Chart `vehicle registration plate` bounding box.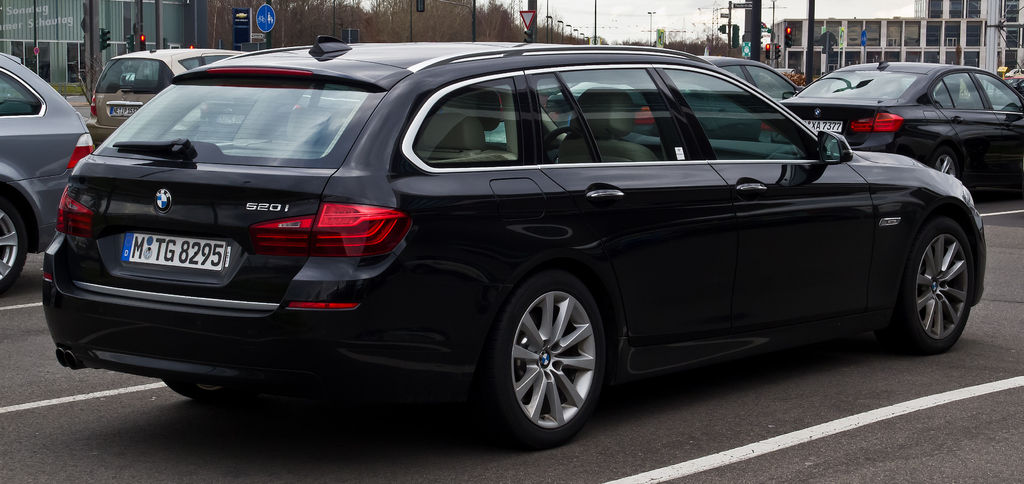
Charted: [131,228,220,289].
